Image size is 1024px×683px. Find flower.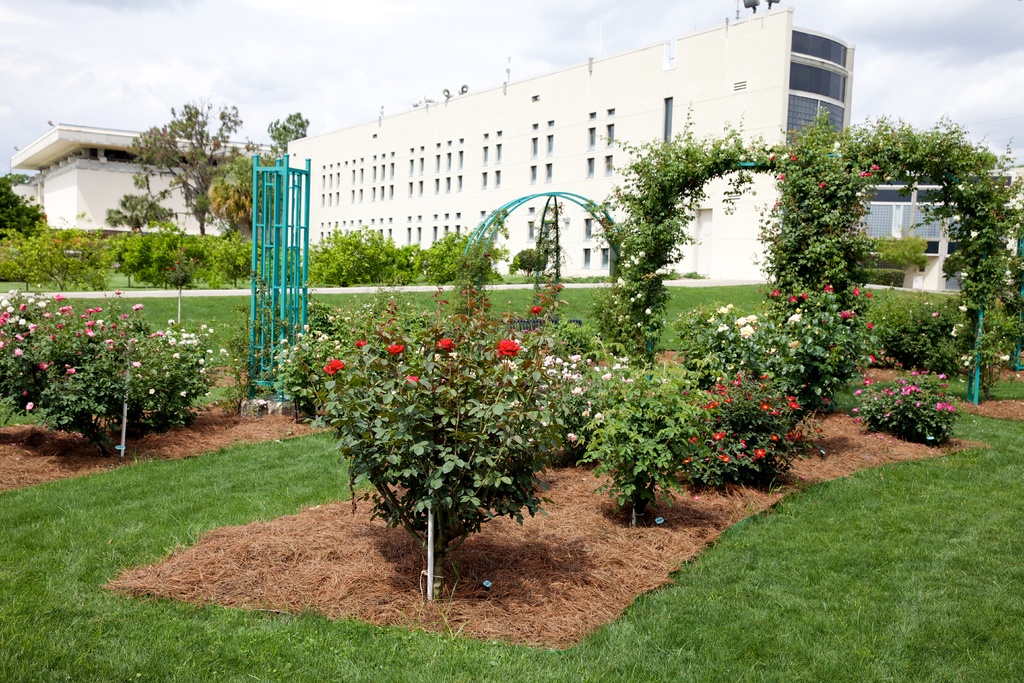
box=[55, 300, 75, 320].
